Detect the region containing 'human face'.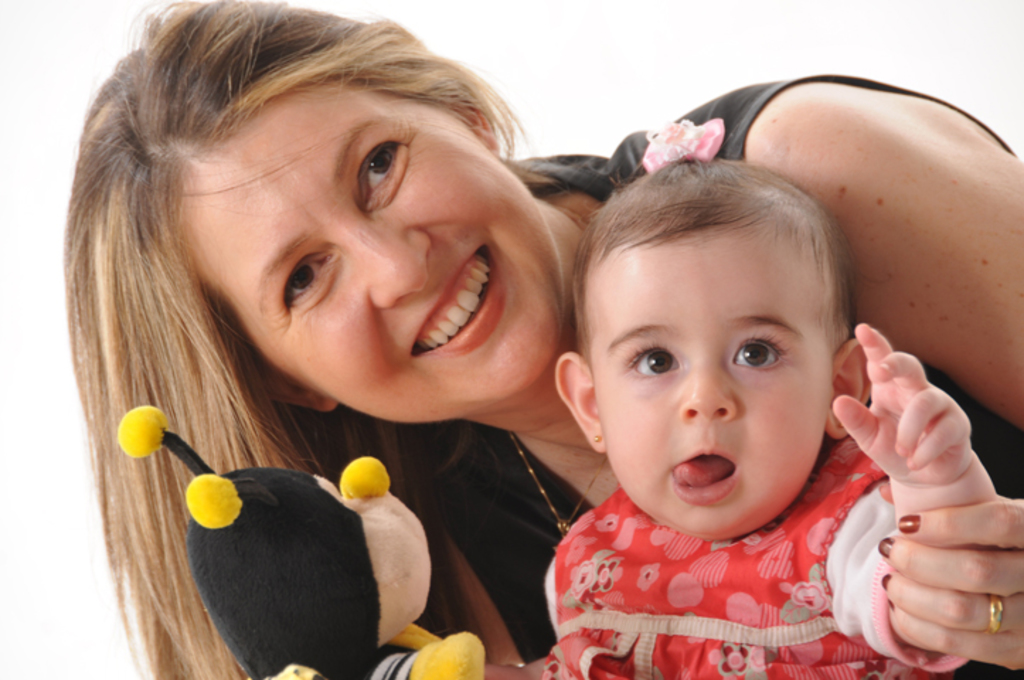
{"x1": 178, "y1": 78, "x2": 568, "y2": 417}.
